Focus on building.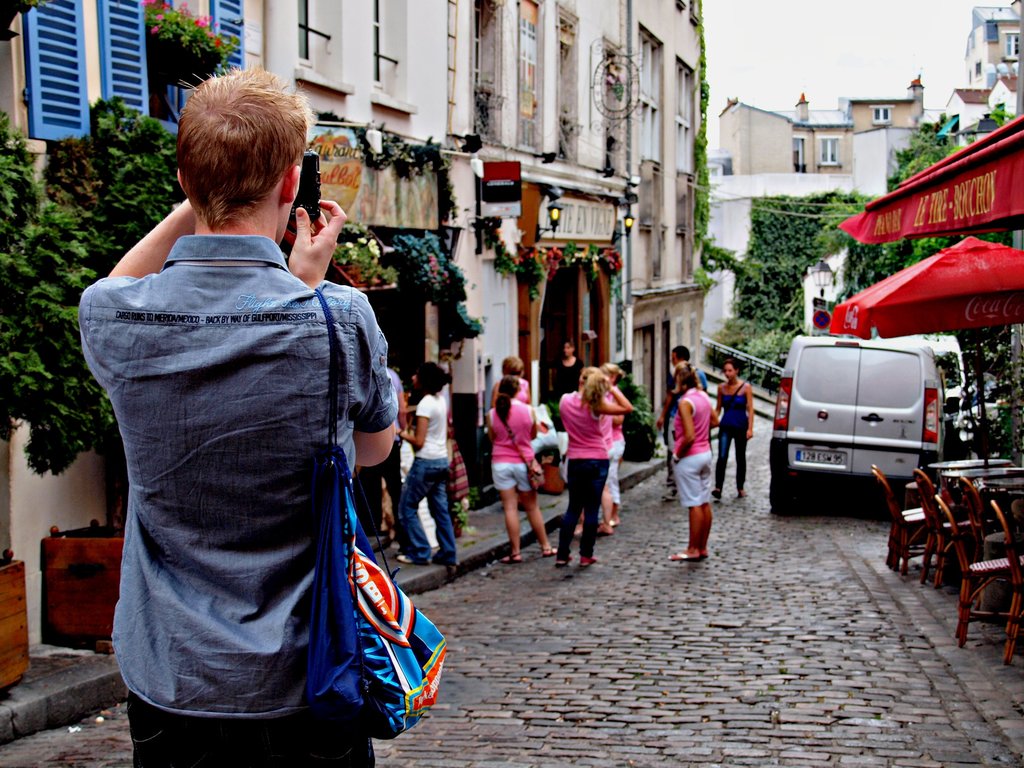
Focused at [474, 0, 620, 500].
